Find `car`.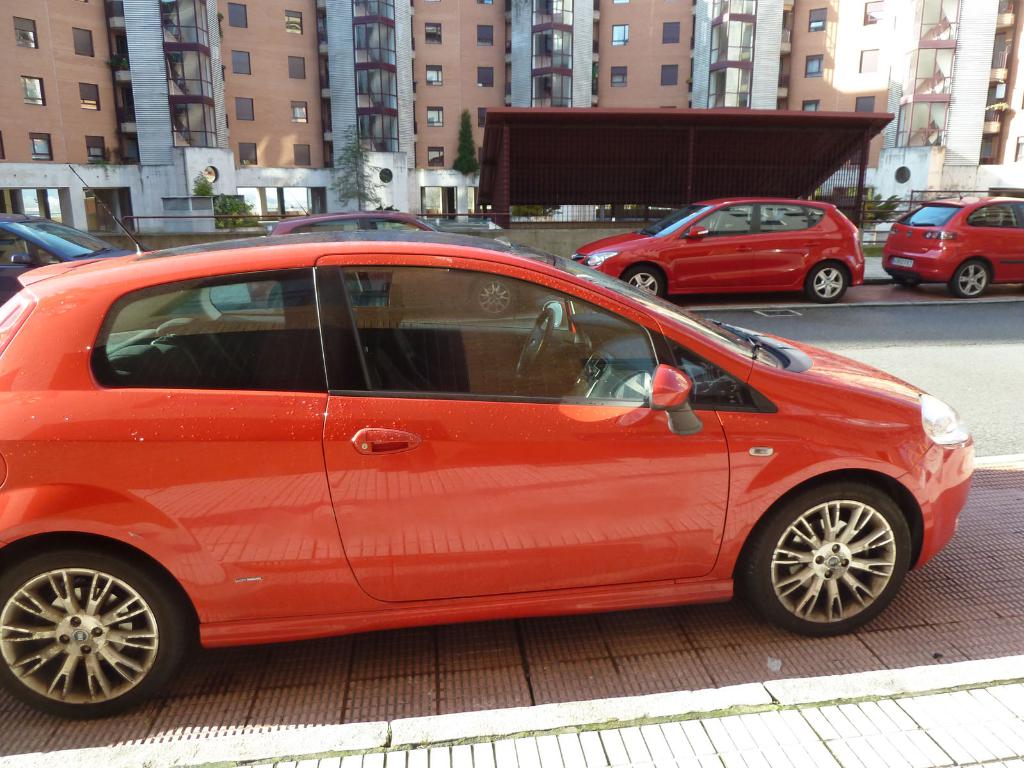
[left=0, top=216, right=111, bottom=302].
